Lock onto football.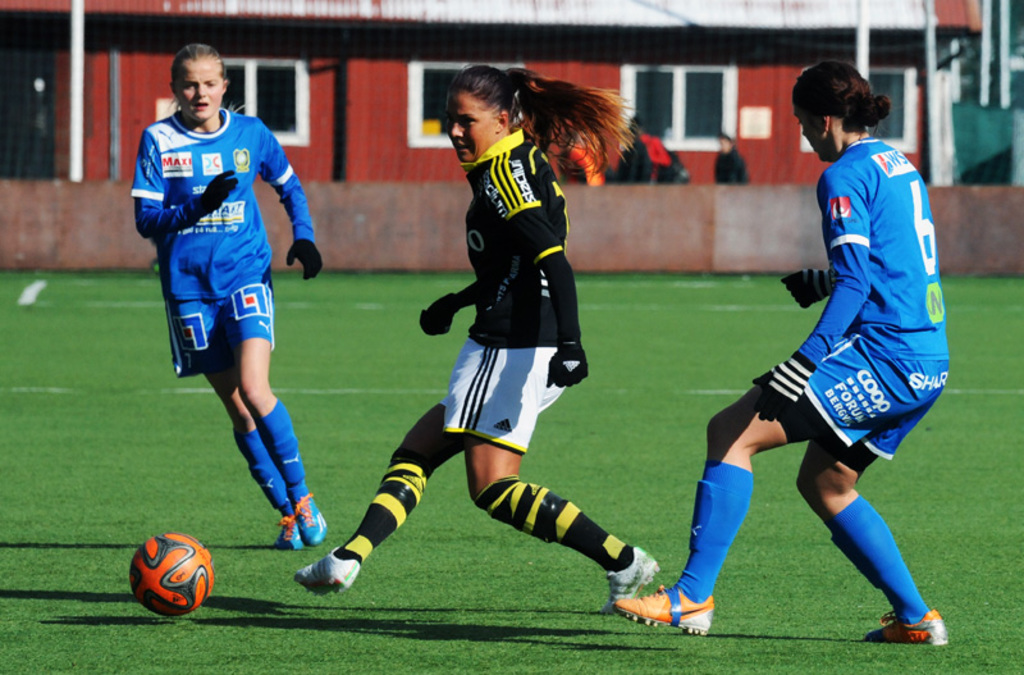
Locked: box=[127, 532, 219, 622].
